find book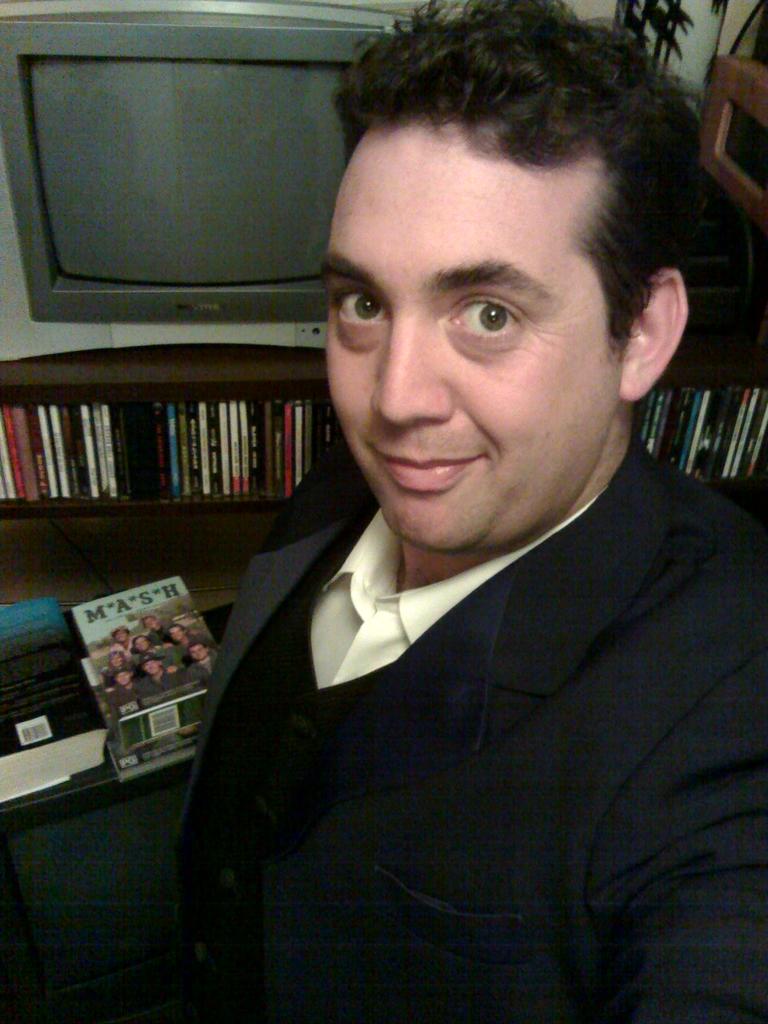
left=62, top=572, right=215, bottom=780
